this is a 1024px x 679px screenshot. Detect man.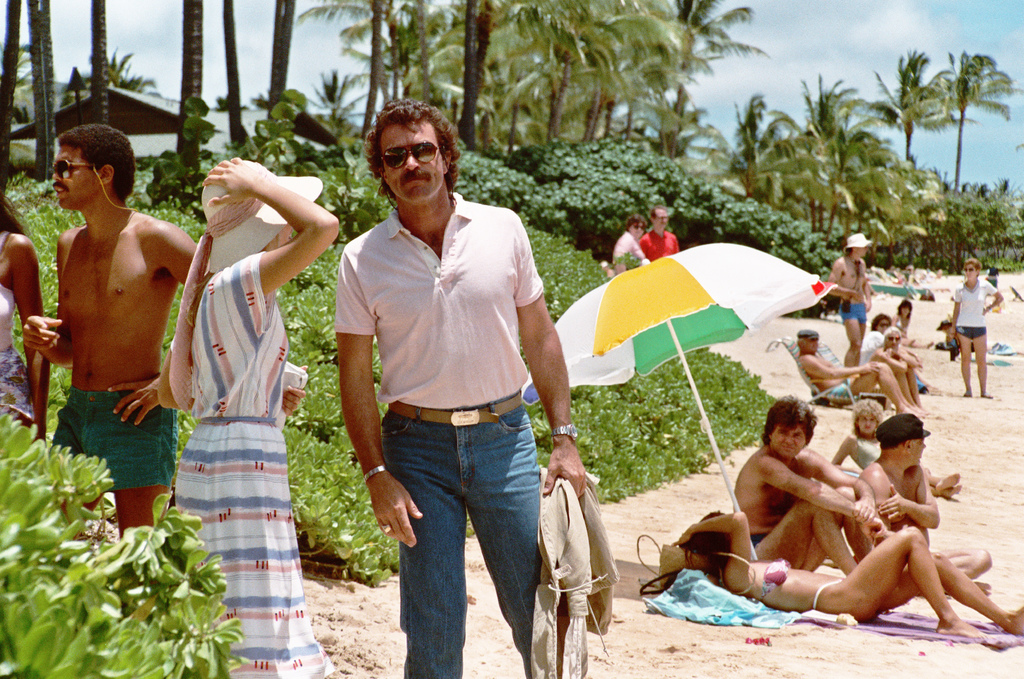
locate(19, 125, 209, 550).
